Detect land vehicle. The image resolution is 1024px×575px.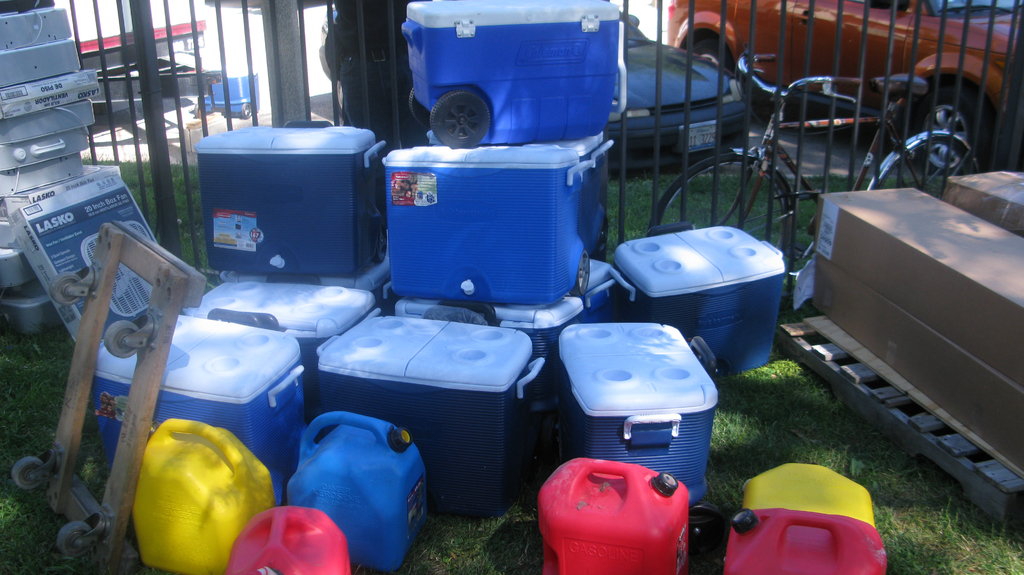
BBox(604, 13, 753, 178).
